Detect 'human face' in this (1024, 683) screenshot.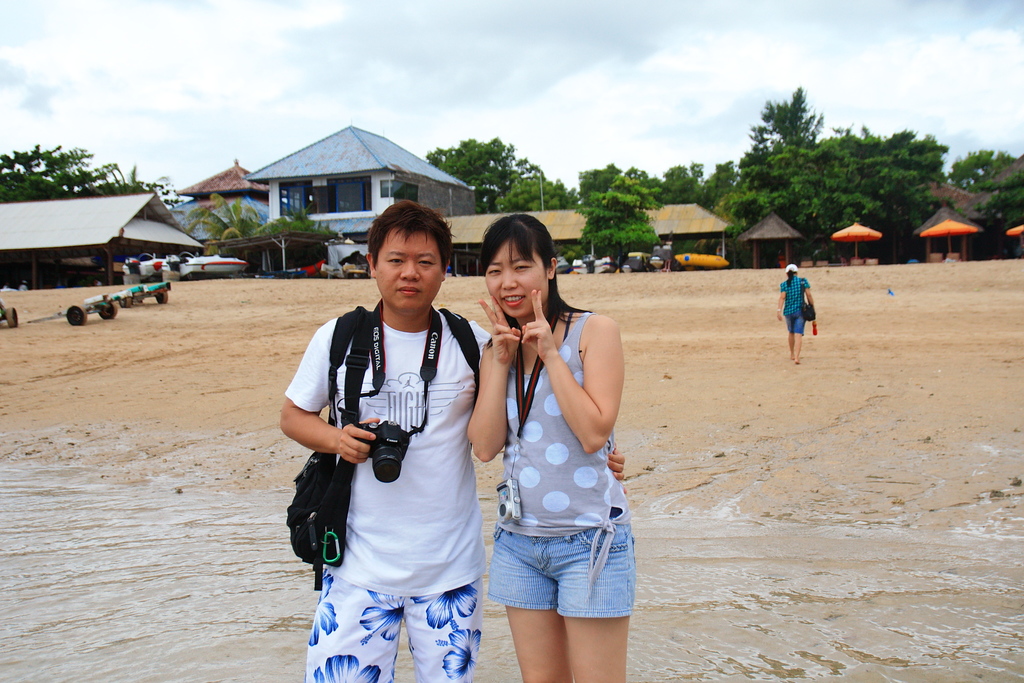
Detection: l=485, t=235, r=547, b=317.
